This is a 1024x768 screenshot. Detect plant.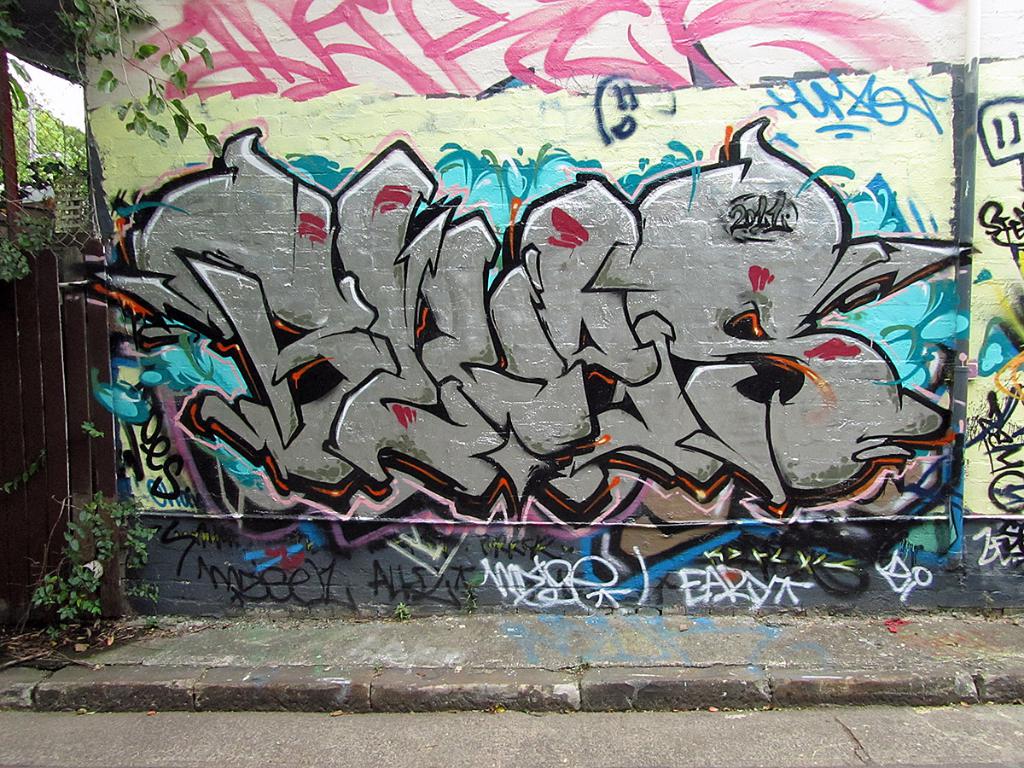
[570, 655, 591, 676].
